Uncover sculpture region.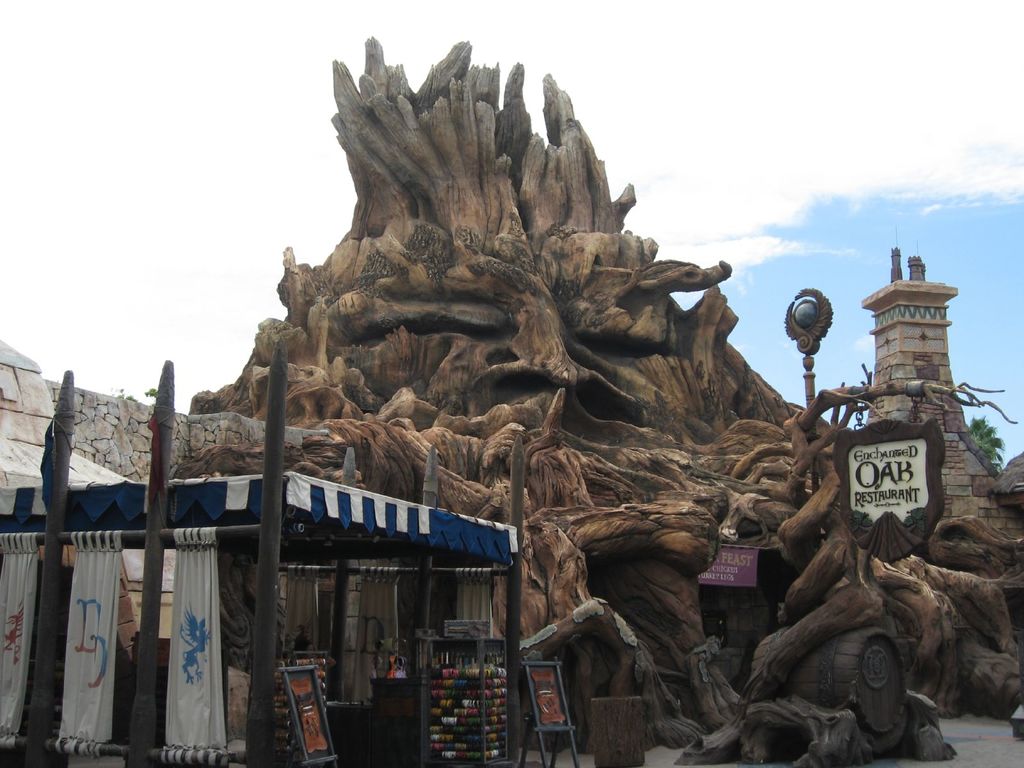
Uncovered: Rect(203, 84, 949, 746).
